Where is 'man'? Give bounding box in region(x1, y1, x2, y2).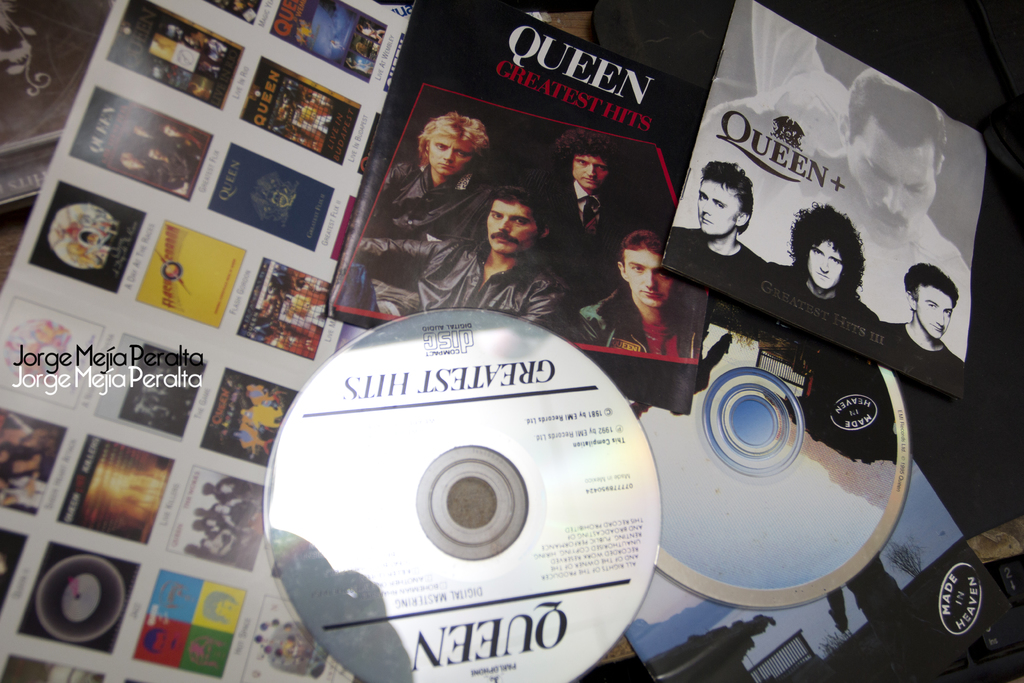
region(898, 263, 973, 378).
